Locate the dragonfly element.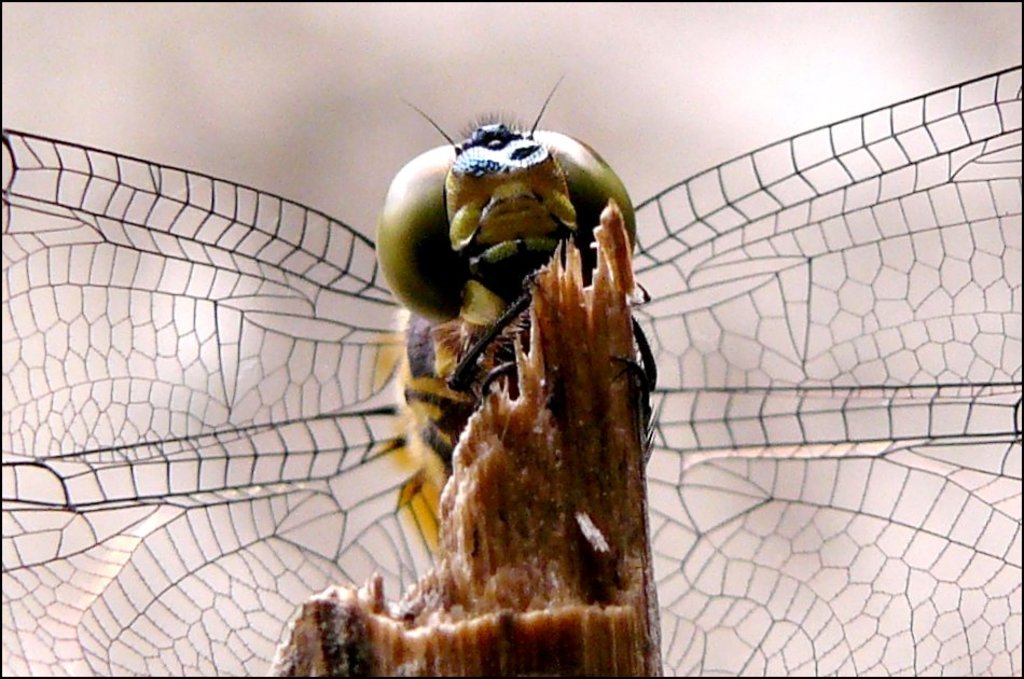
Element bbox: rect(0, 69, 1023, 678).
